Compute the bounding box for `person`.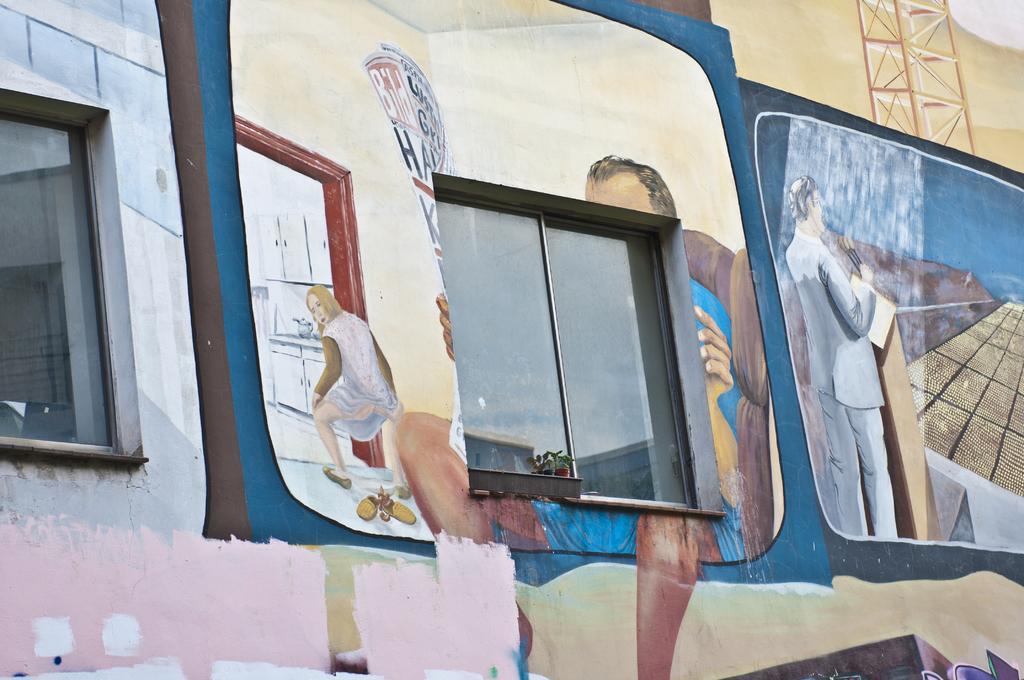
(785,174,902,542).
